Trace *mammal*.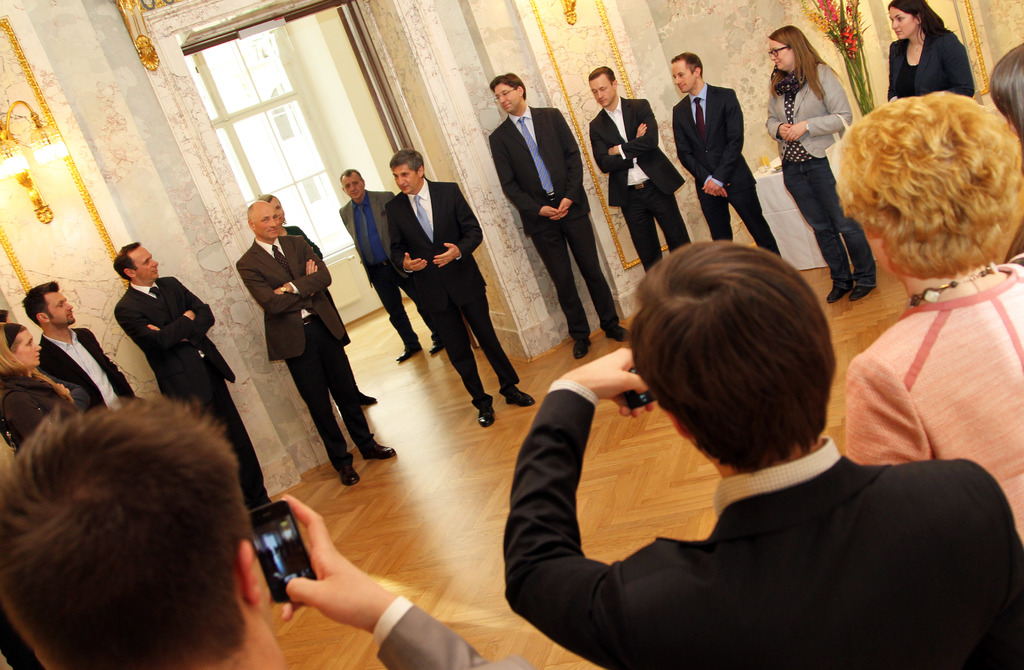
Traced to Rect(879, 0, 976, 104).
